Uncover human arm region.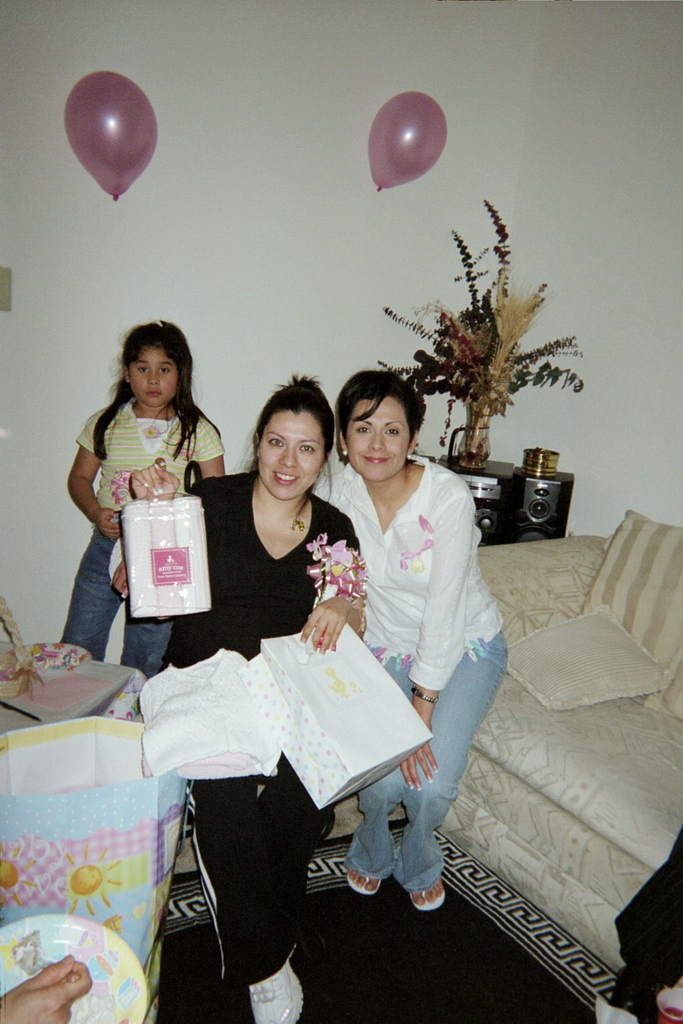
Uncovered: 112:453:194:607.
